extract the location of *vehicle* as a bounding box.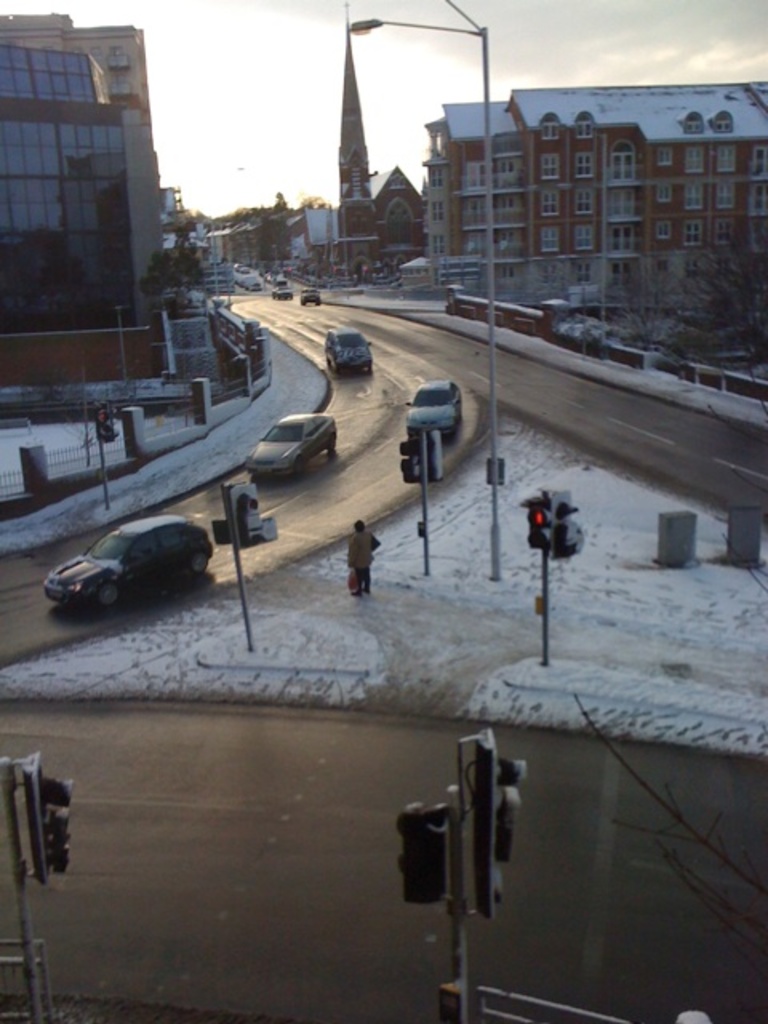
{"x1": 403, "y1": 378, "x2": 461, "y2": 438}.
